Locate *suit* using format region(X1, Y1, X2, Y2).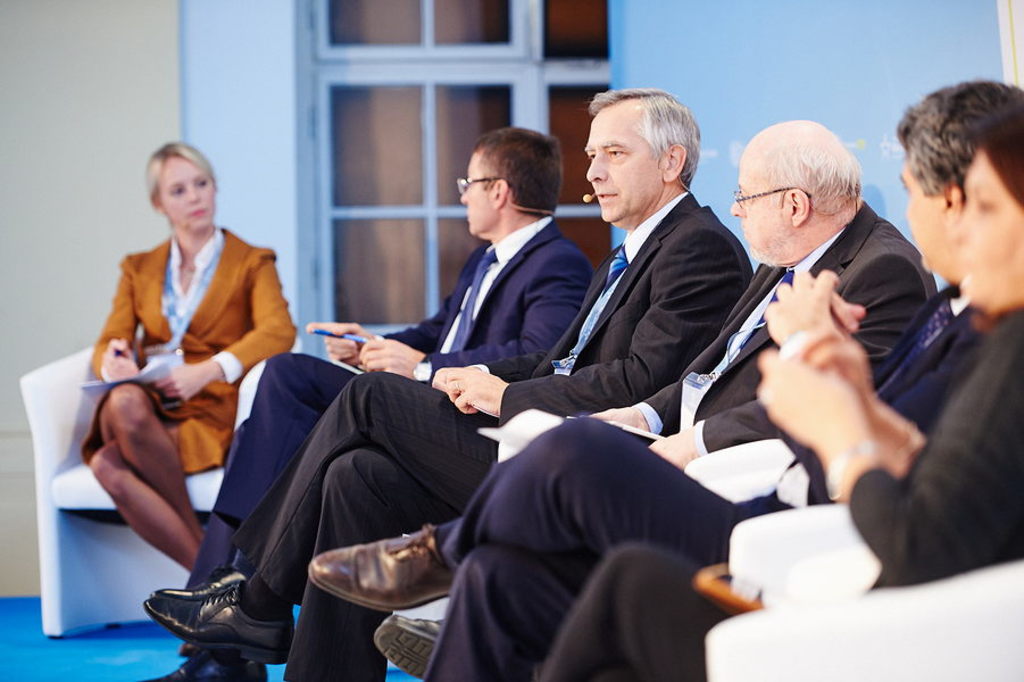
region(632, 201, 936, 475).
